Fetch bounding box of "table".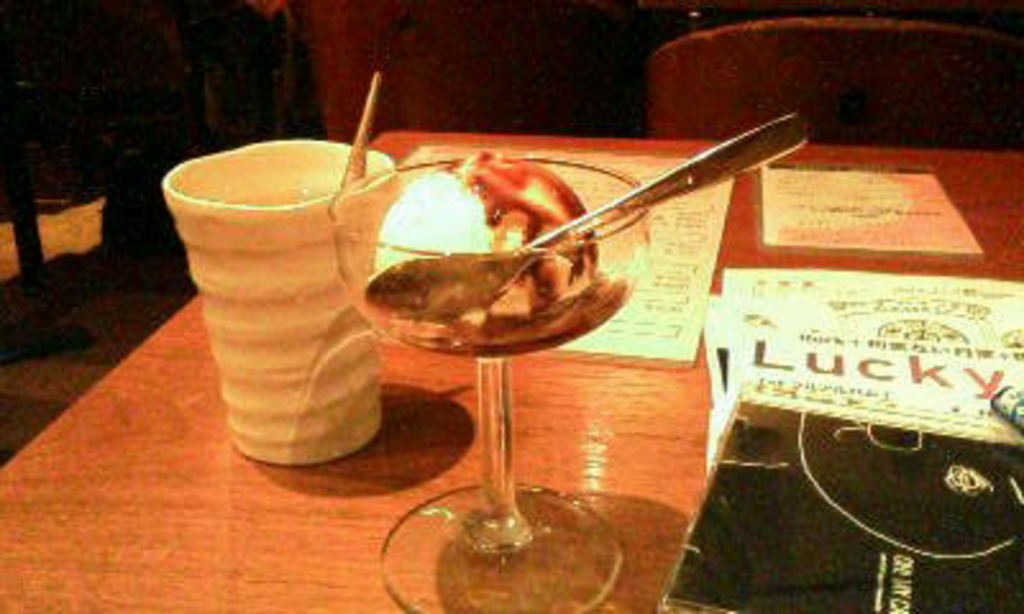
Bbox: [0,130,1021,611].
